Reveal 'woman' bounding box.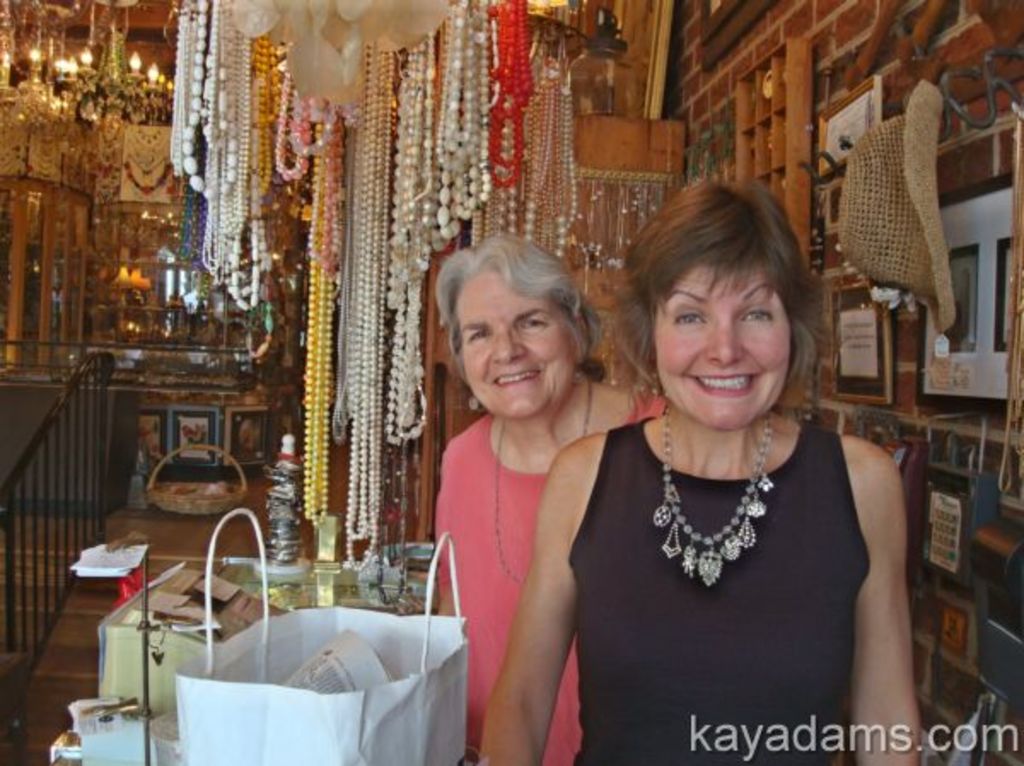
Revealed: [550, 181, 903, 756].
